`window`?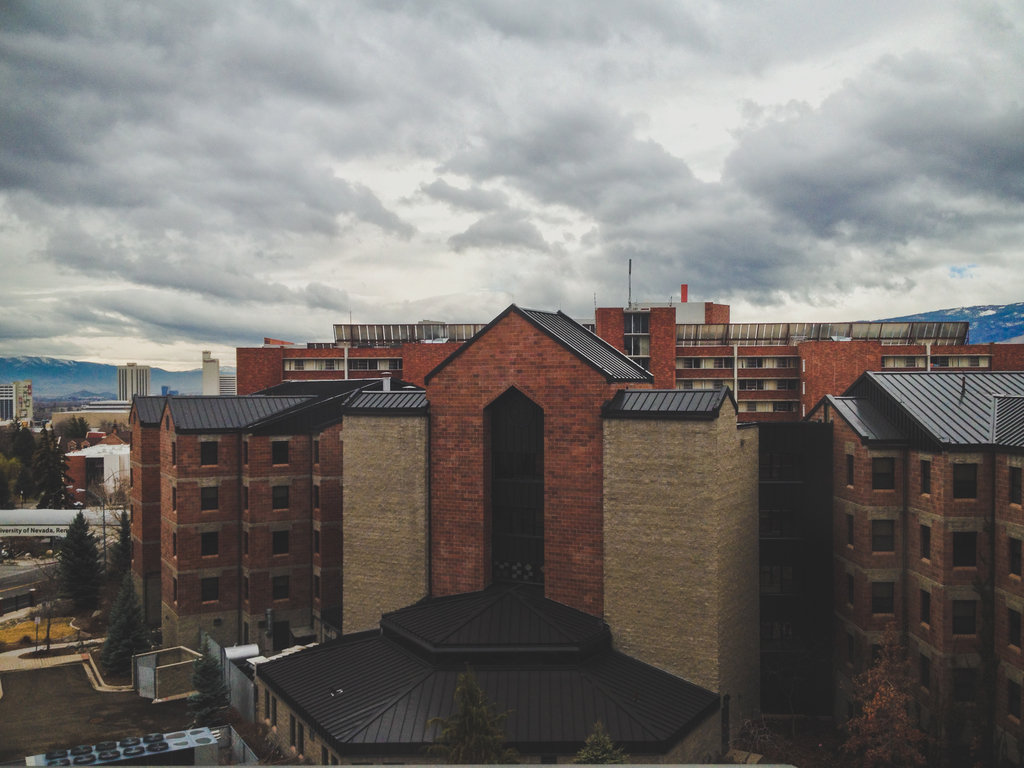
{"left": 267, "top": 566, "right": 294, "bottom": 609}
